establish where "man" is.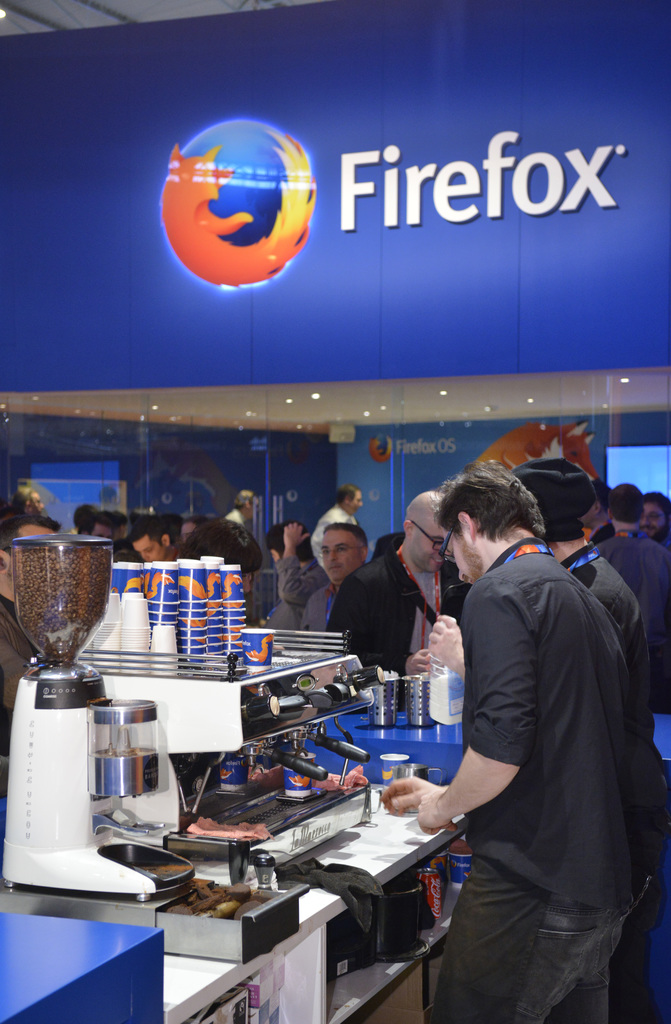
Established at [x1=426, y1=461, x2=670, y2=1023].
